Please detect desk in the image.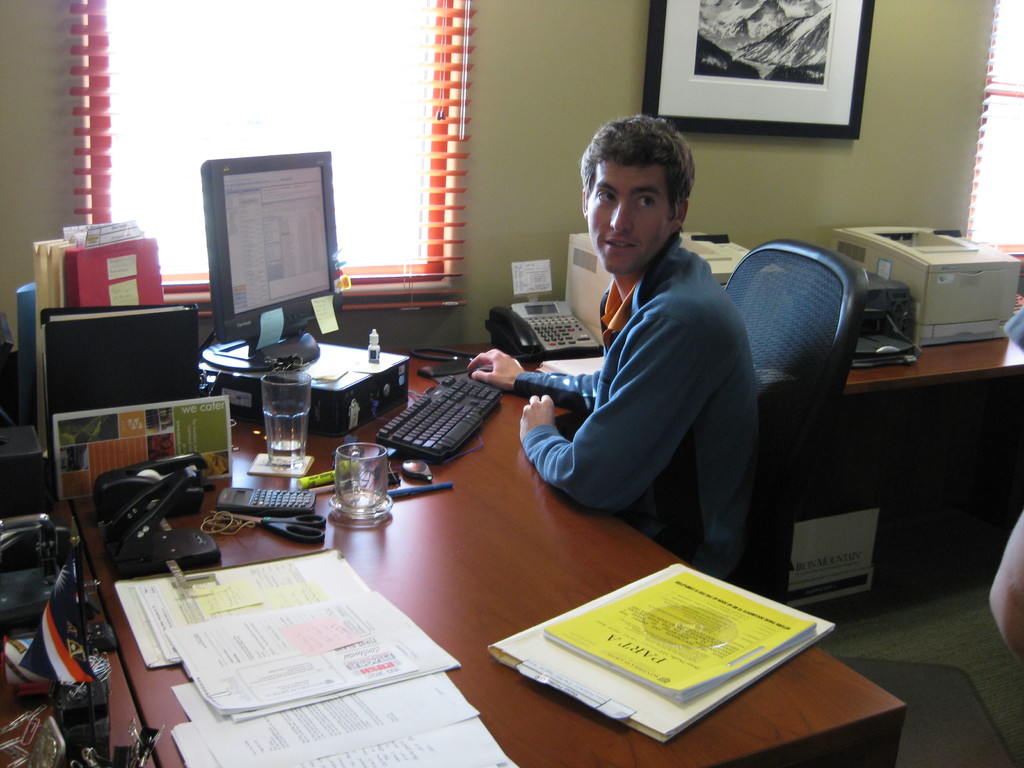
<region>40, 292, 908, 753</region>.
